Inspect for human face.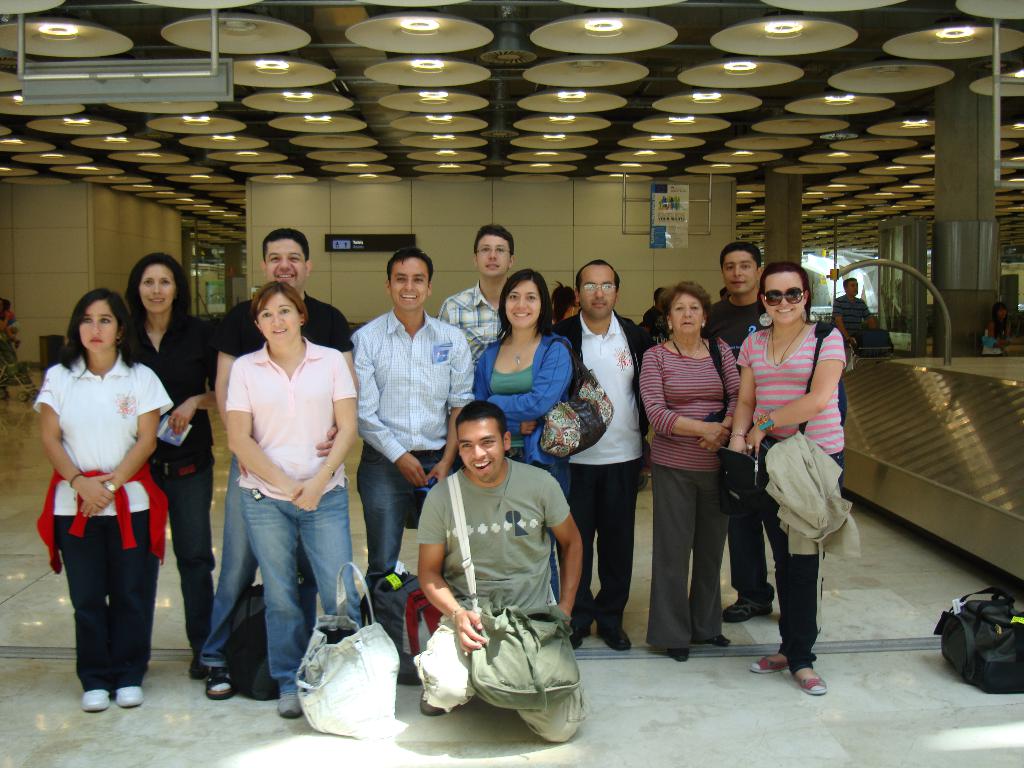
Inspection: box(258, 294, 299, 347).
